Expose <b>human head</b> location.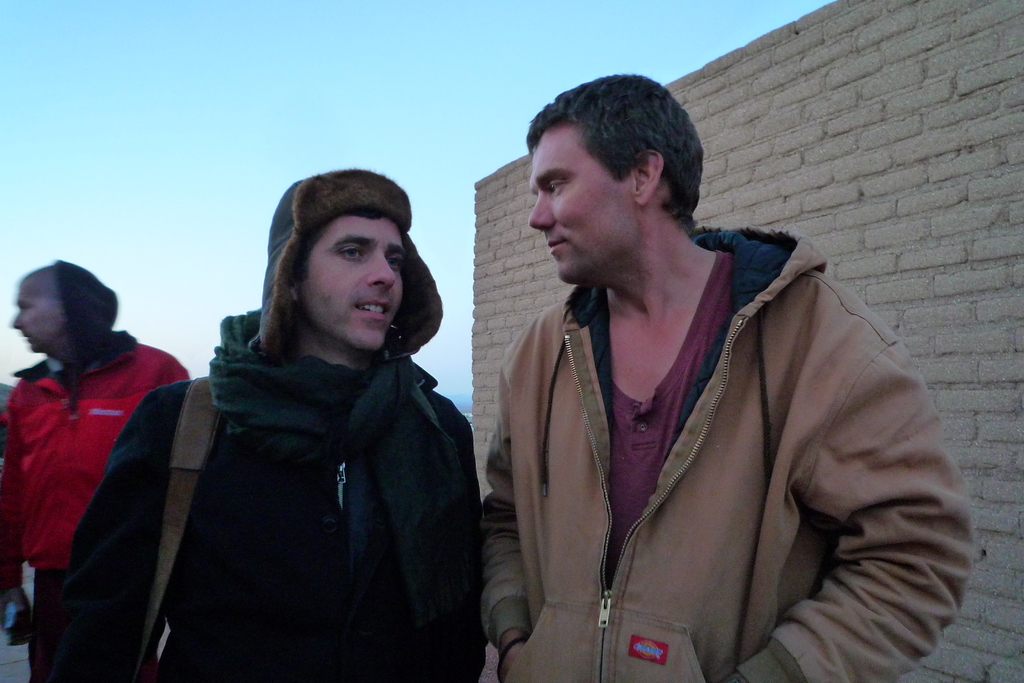
Exposed at bbox(264, 165, 433, 354).
